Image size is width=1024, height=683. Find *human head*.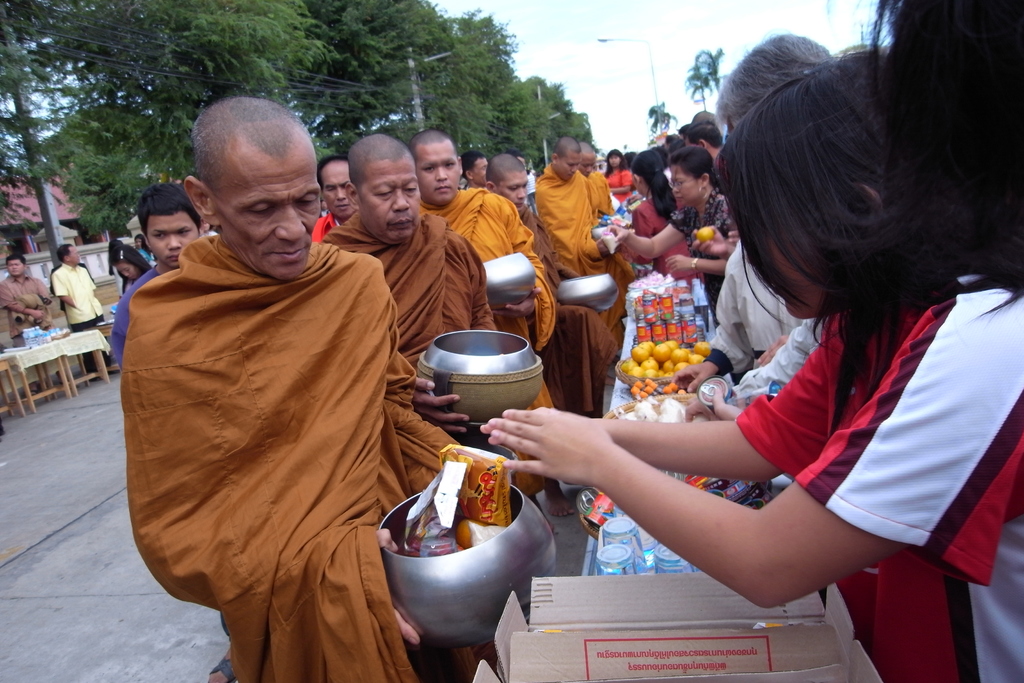
rect(614, 147, 641, 169).
